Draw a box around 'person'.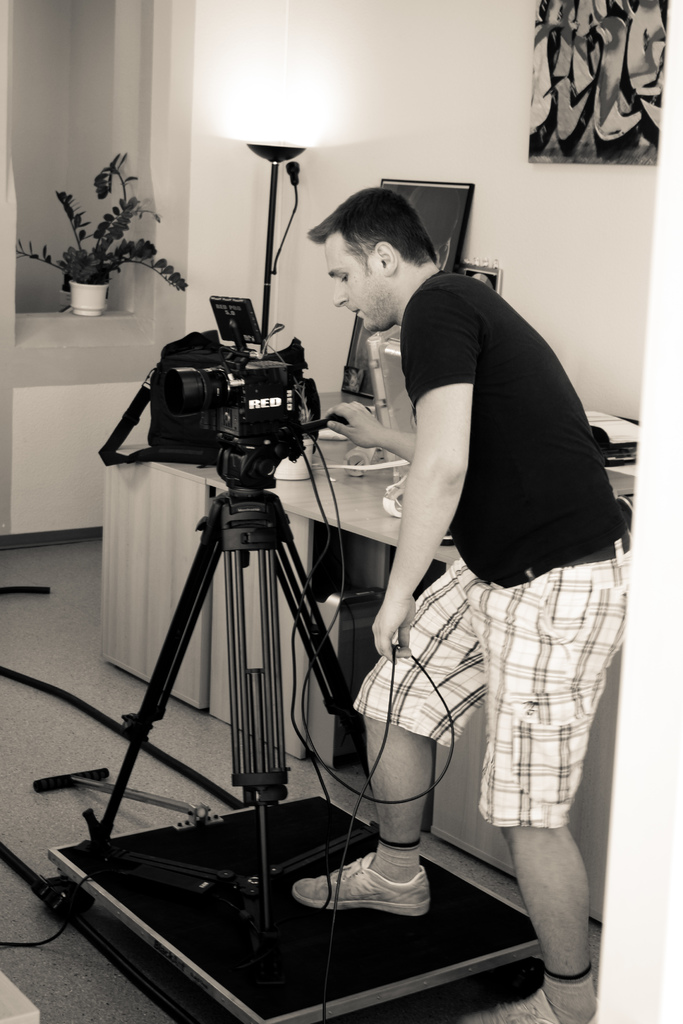
box=[322, 170, 602, 1001].
